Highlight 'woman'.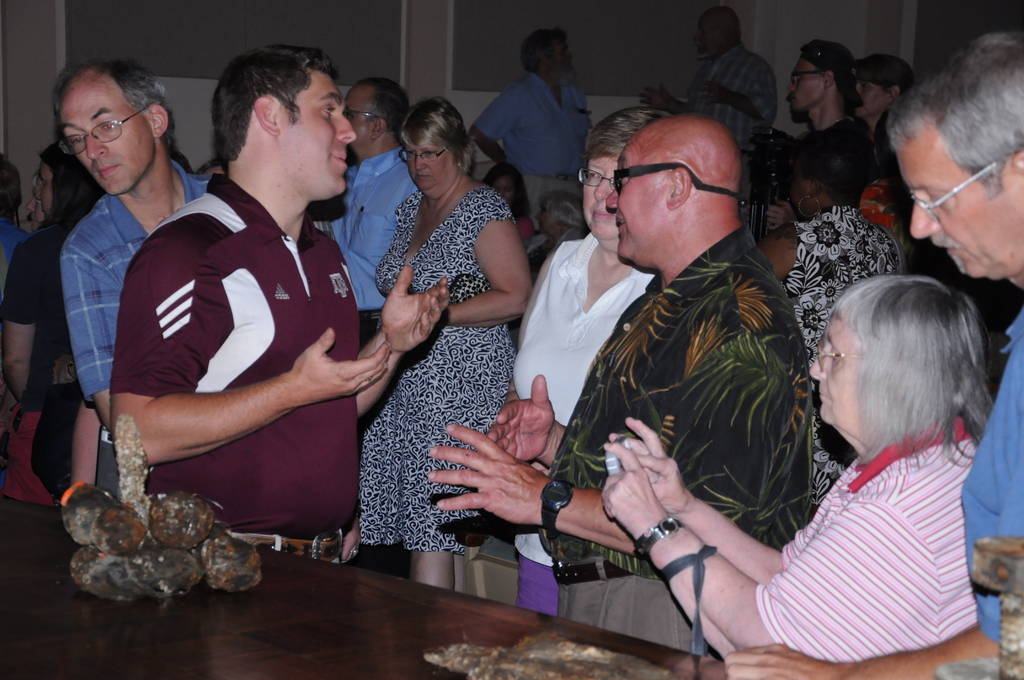
Highlighted region: {"left": 490, "top": 106, "right": 687, "bottom": 615}.
